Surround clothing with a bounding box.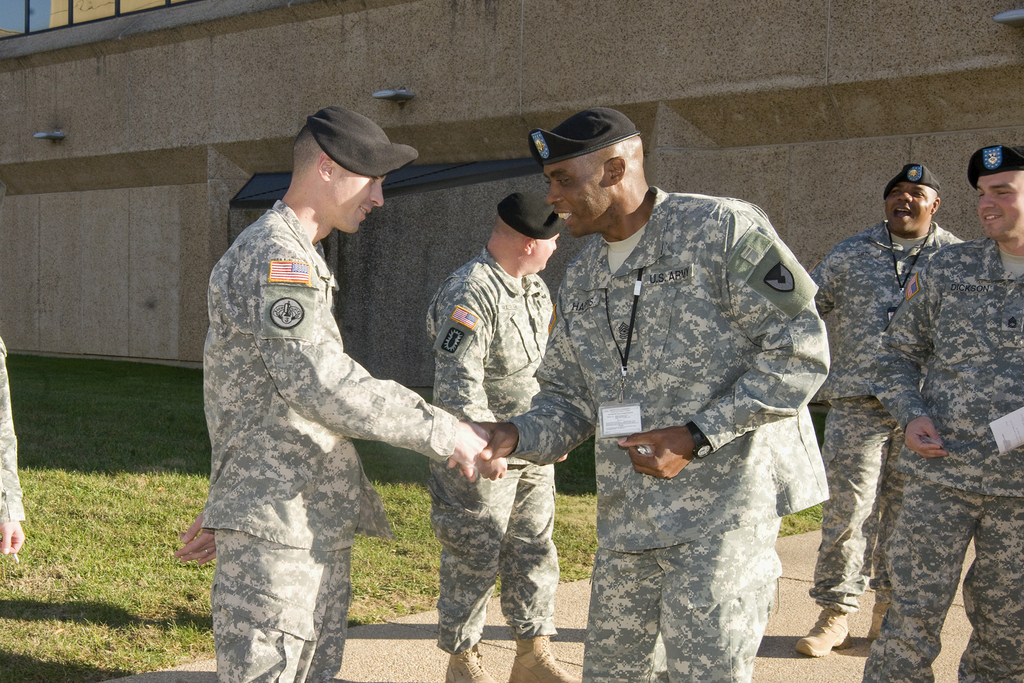
box=[214, 532, 353, 682].
